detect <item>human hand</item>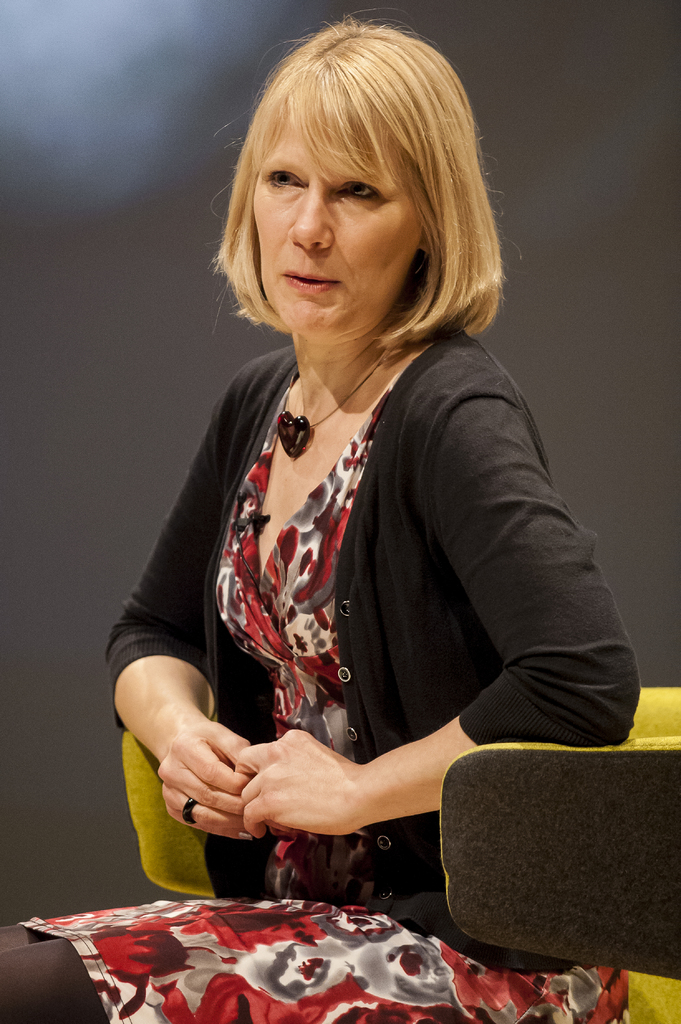
(234, 727, 356, 838)
